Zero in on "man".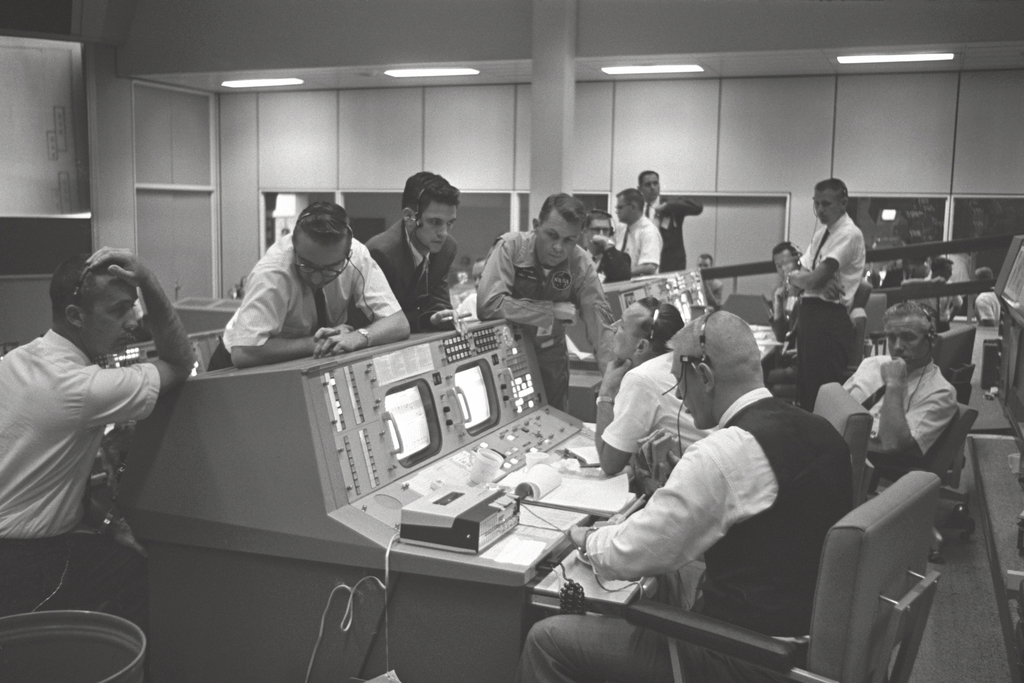
Zeroed in: (593,295,711,459).
